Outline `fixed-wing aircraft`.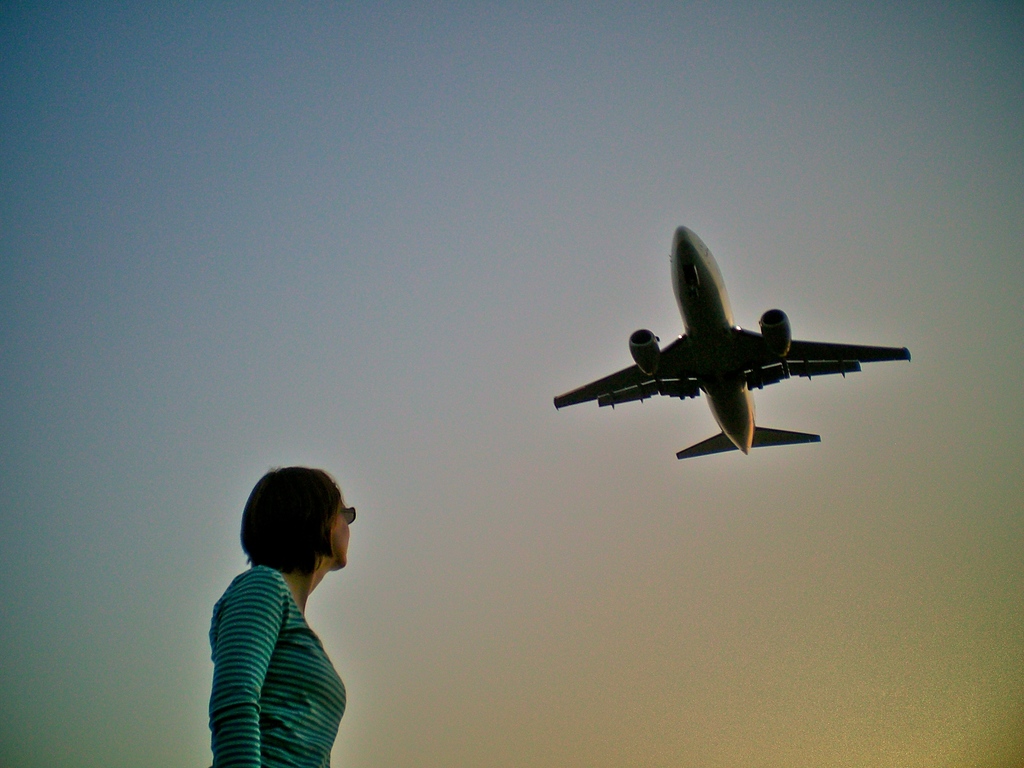
Outline: BBox(553, 225, 911, 457).
